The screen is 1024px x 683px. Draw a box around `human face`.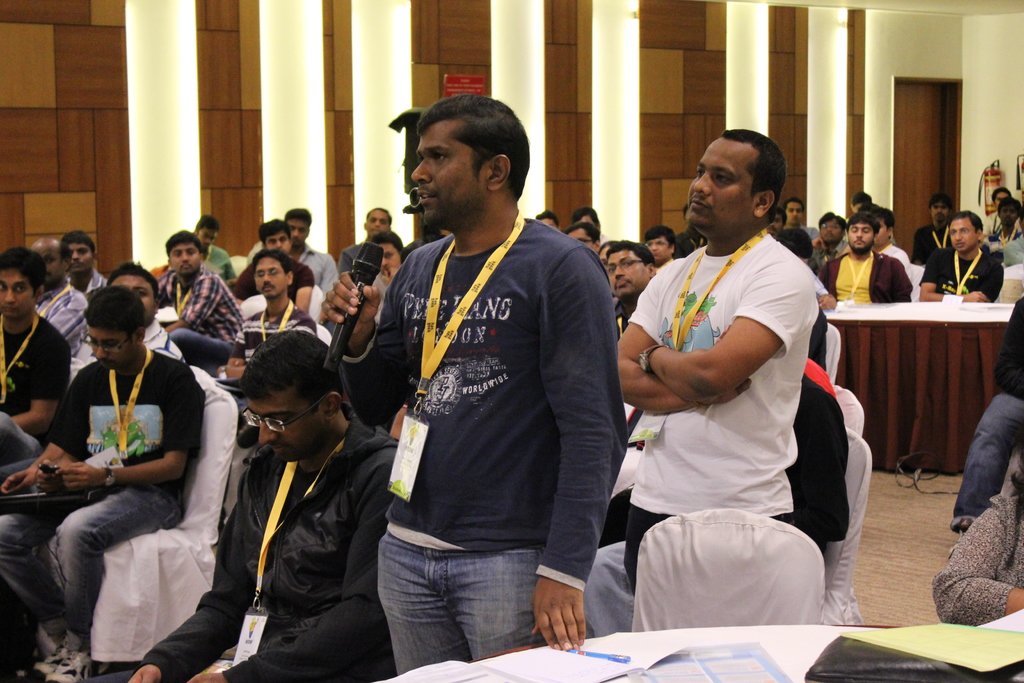
{"left": 169, "top": 241, "right": 200, "bottom": 276}.
